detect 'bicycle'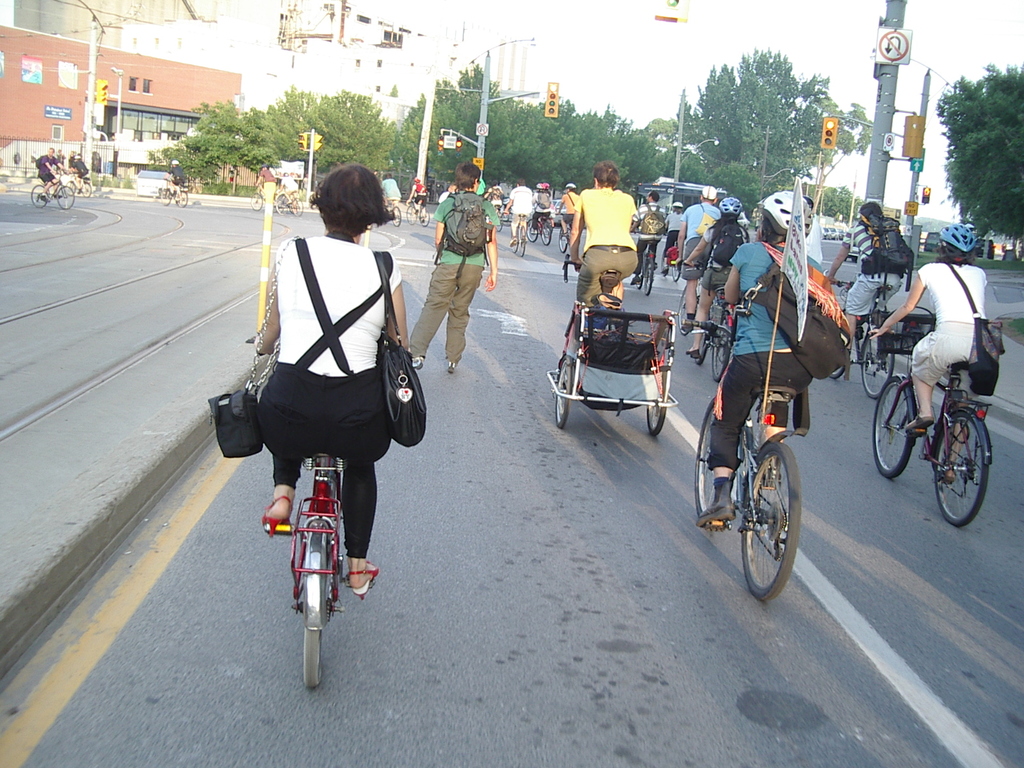
<region>29, 176, 75, 212</region>
